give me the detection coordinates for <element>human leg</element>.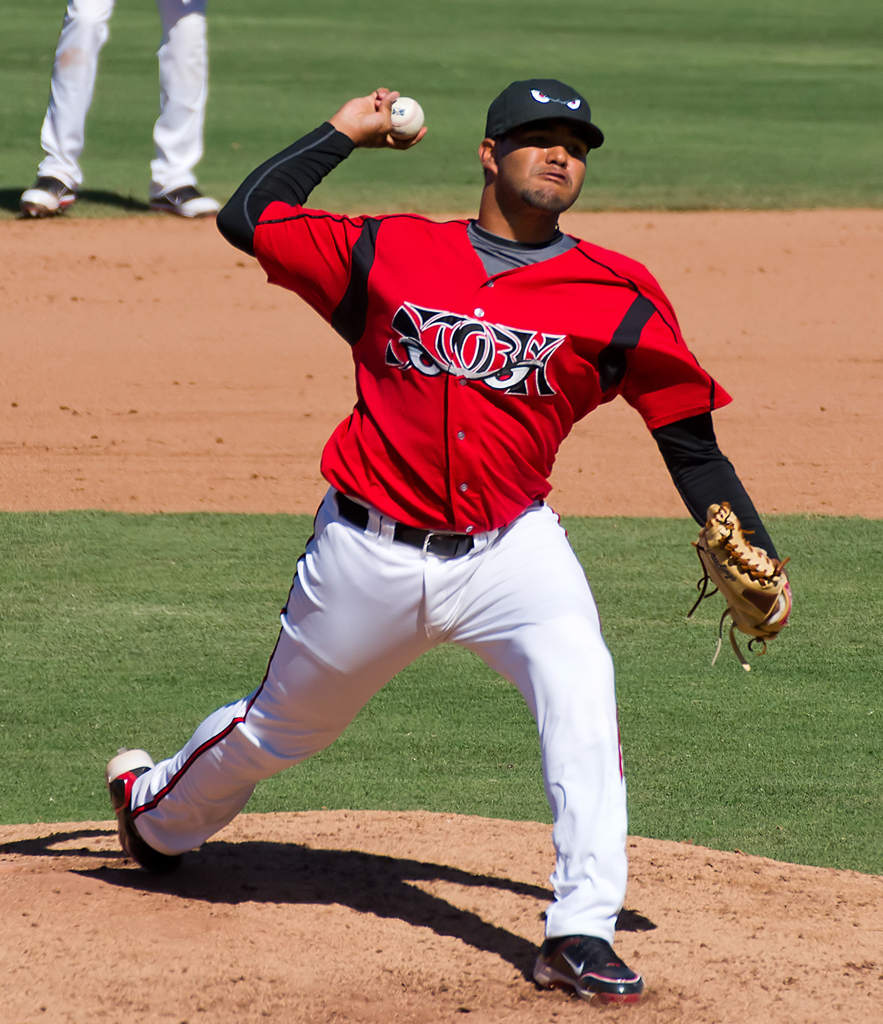
l=451, t=501, r=640, b=1010.
